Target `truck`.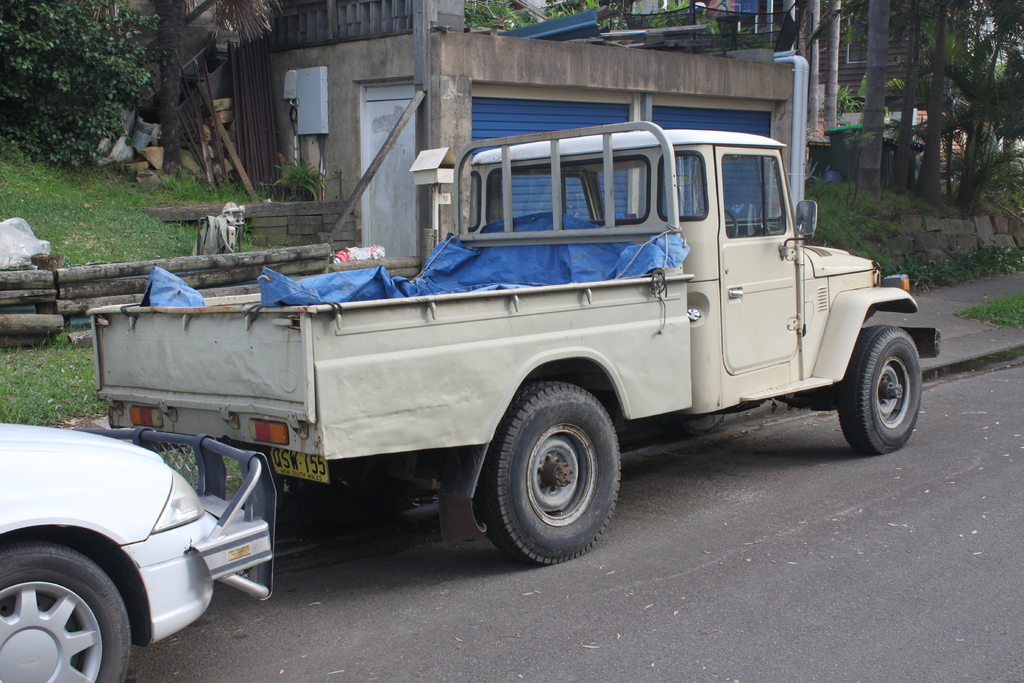
Target region: <bbox>82, 119, 893, 595</bbox>.
